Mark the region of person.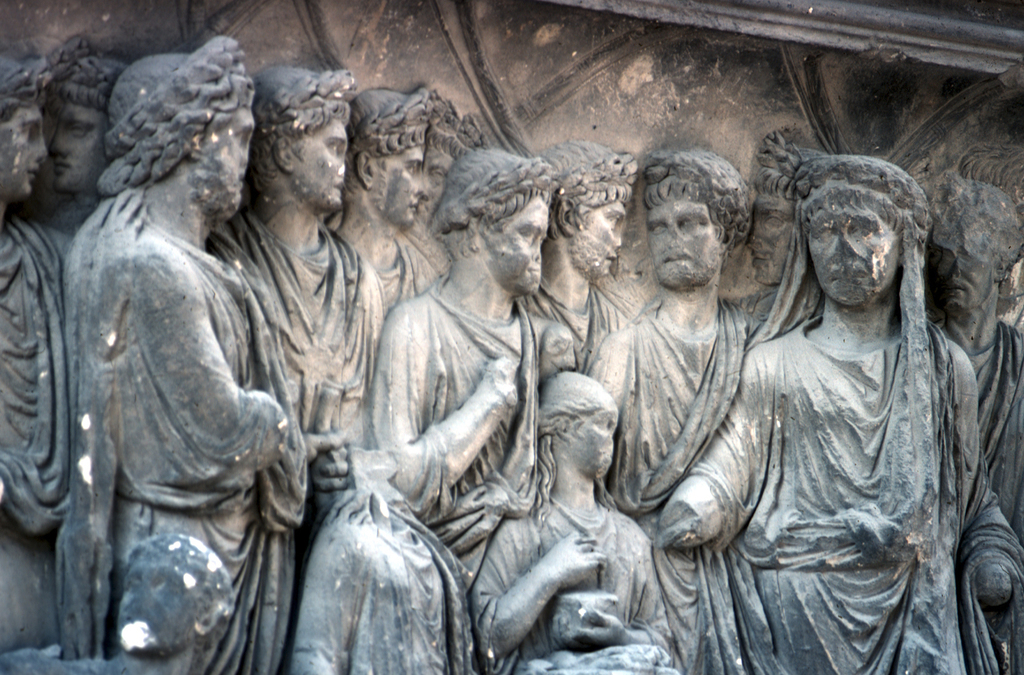
Region: locate(328, 88, 453, 314).
